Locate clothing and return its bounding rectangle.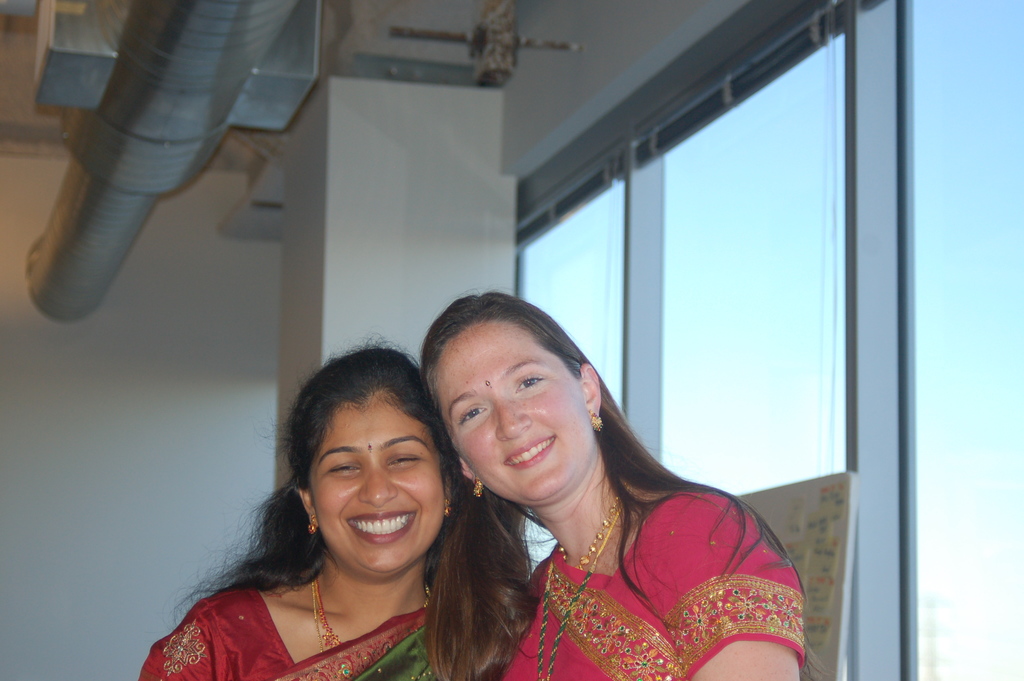
(135,579,444,680).
